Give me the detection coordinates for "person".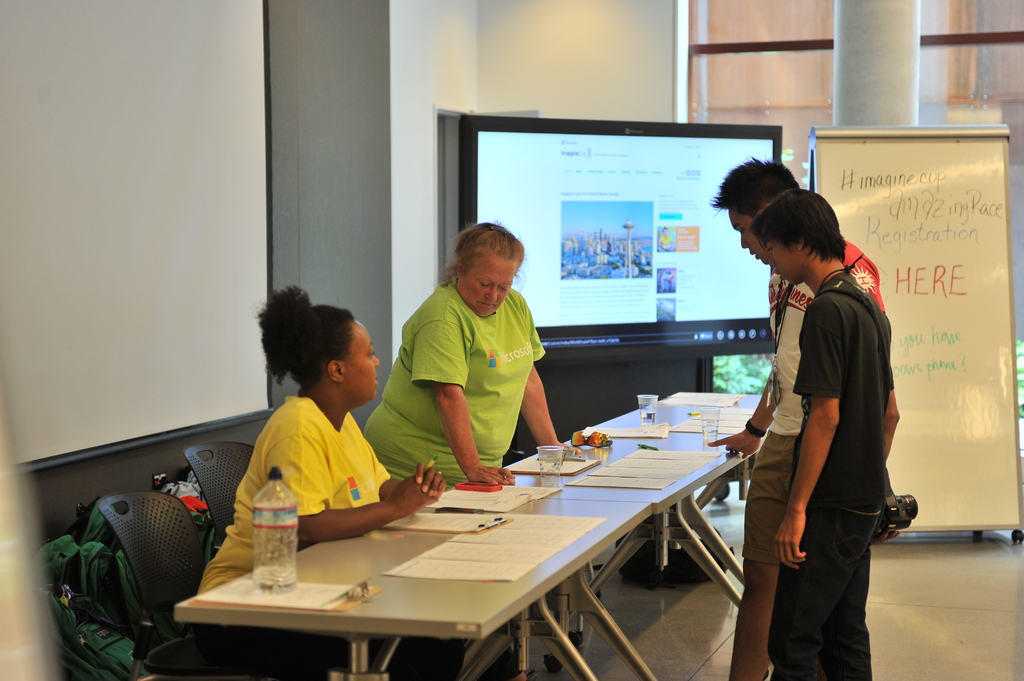
769:195:899:680.
